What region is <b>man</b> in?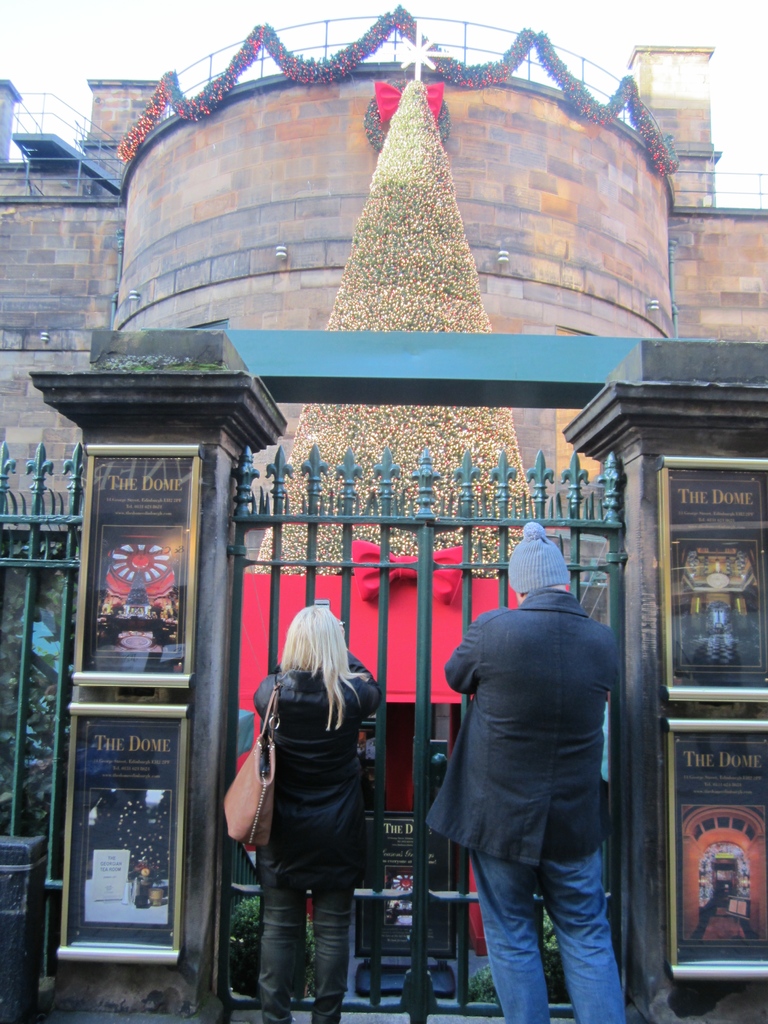
bbox=[423, 522, 625, 1023].
